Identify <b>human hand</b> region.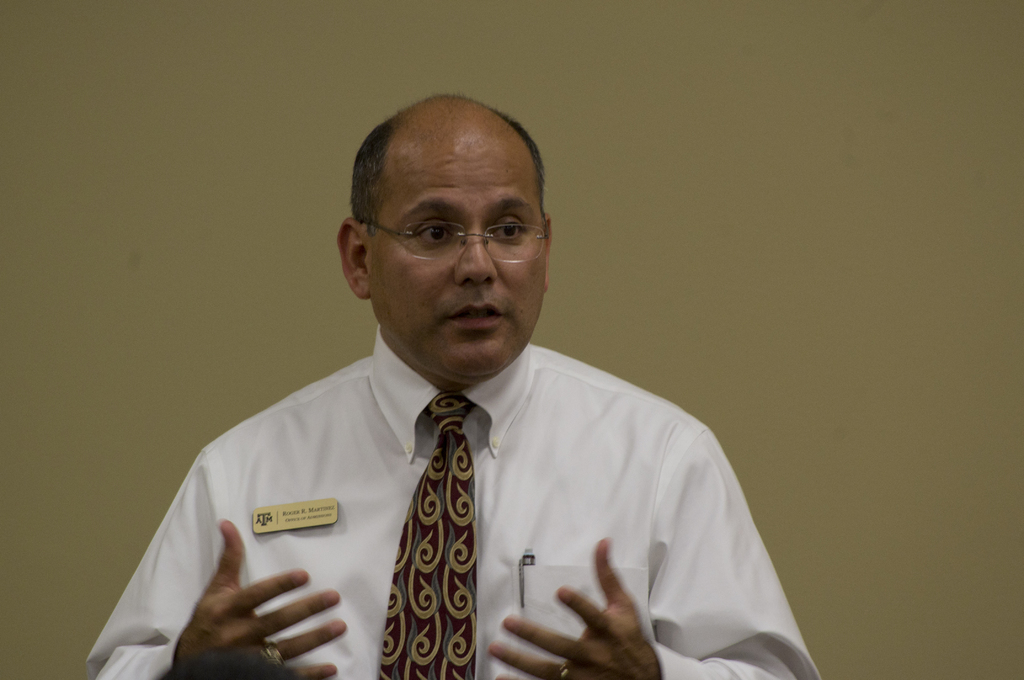
Region: region(172, 517, 349, 679).
